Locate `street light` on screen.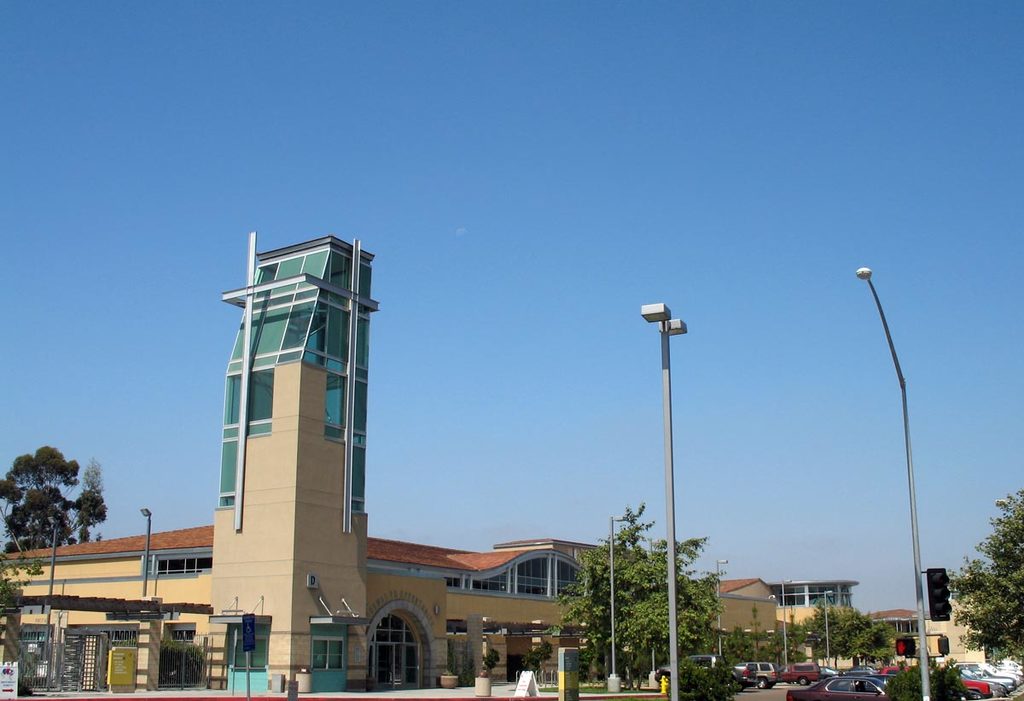
On screen at [left=716, top=554, right=730, bottom=656].
